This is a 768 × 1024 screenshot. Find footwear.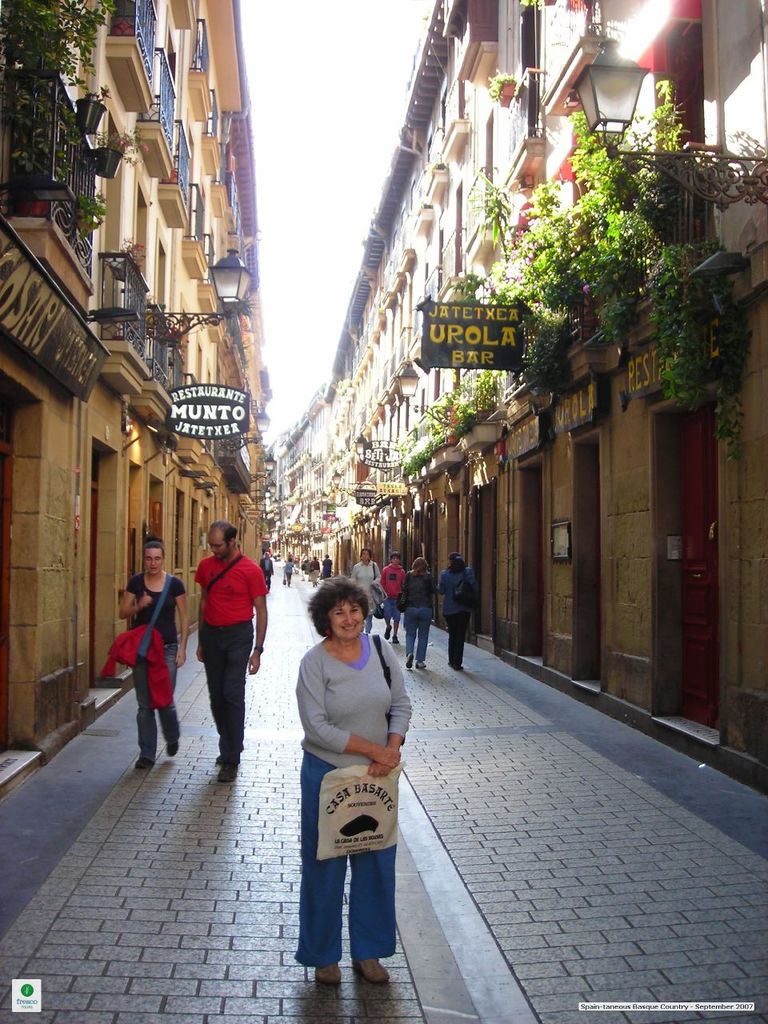
Bounding box: [x1=139, y1=756, x2=150, y2=770].
